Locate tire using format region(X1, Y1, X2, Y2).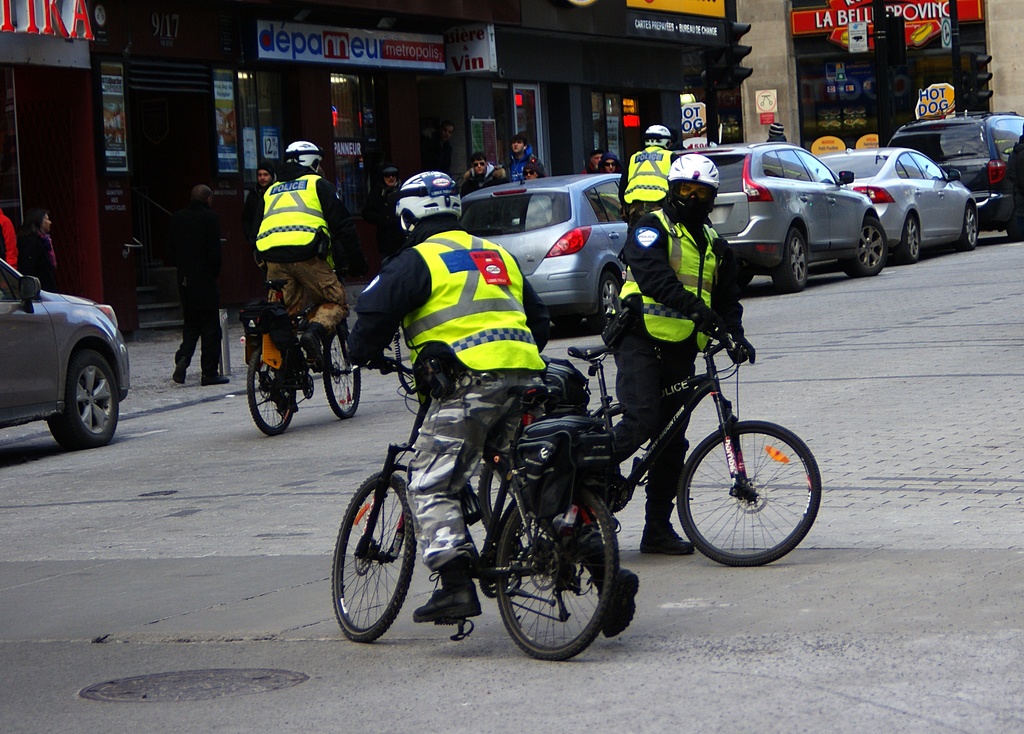
region(243, 343, 300, 435).
